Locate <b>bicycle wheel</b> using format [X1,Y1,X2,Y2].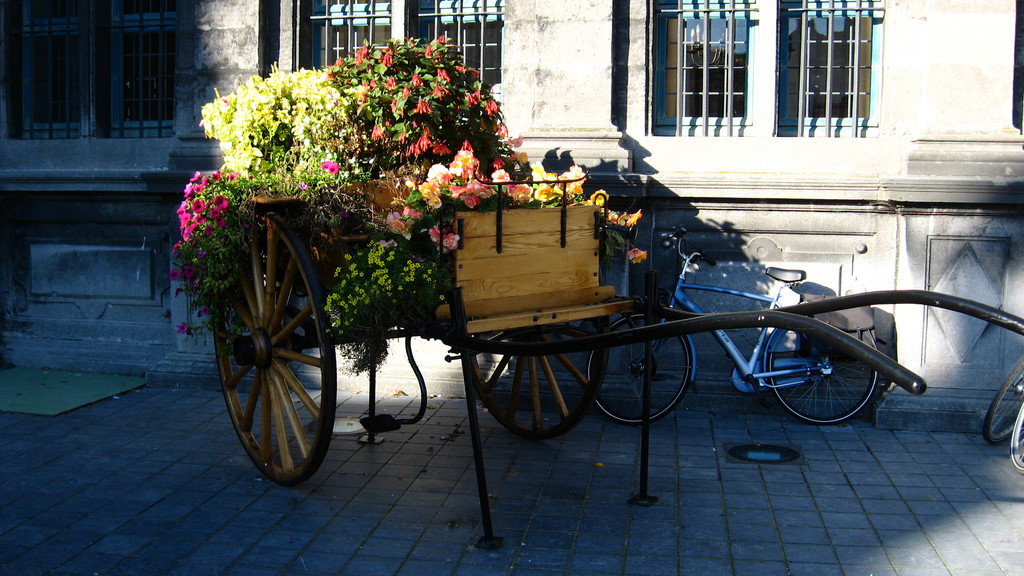
[585,308,699,429].
